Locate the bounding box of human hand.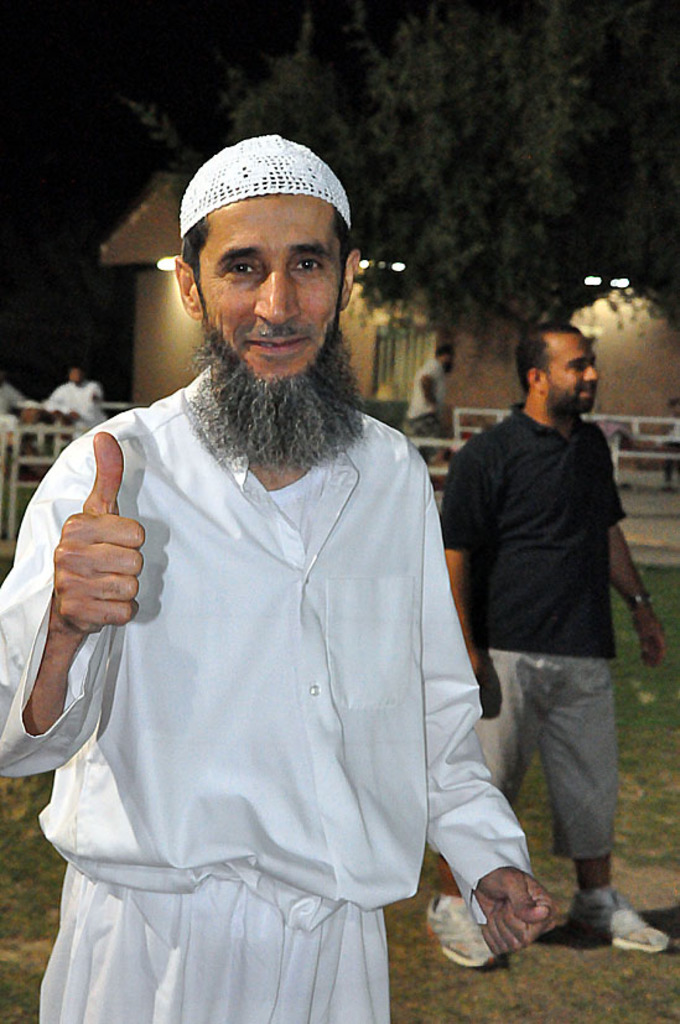
Bounding box: 630,615,669,675.
